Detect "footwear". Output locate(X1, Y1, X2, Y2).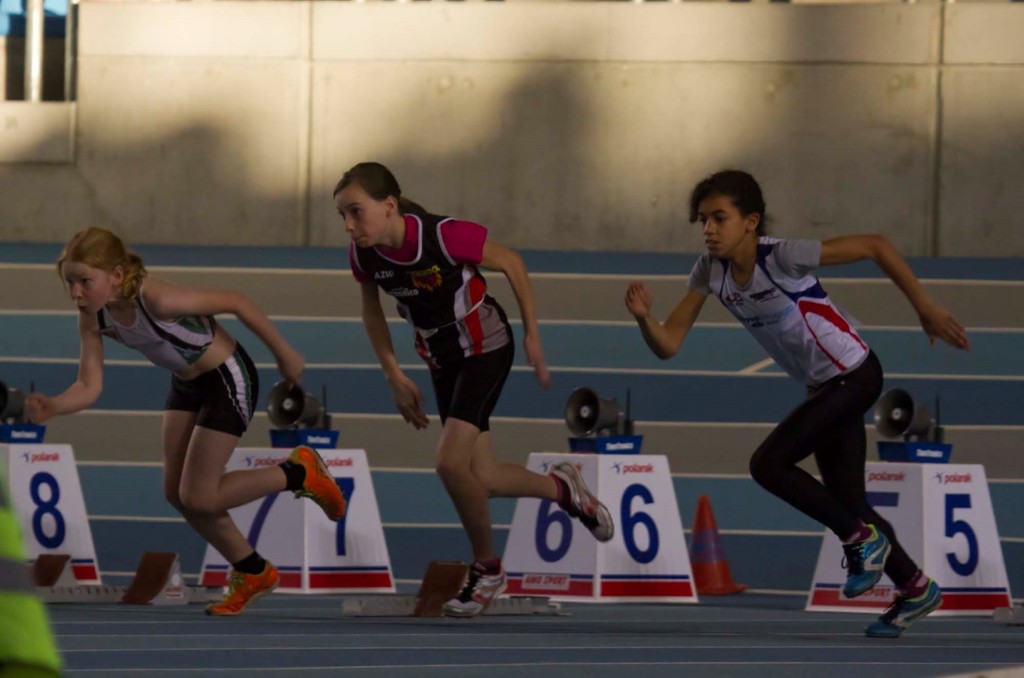
locate(550, 455, 616, 541).
